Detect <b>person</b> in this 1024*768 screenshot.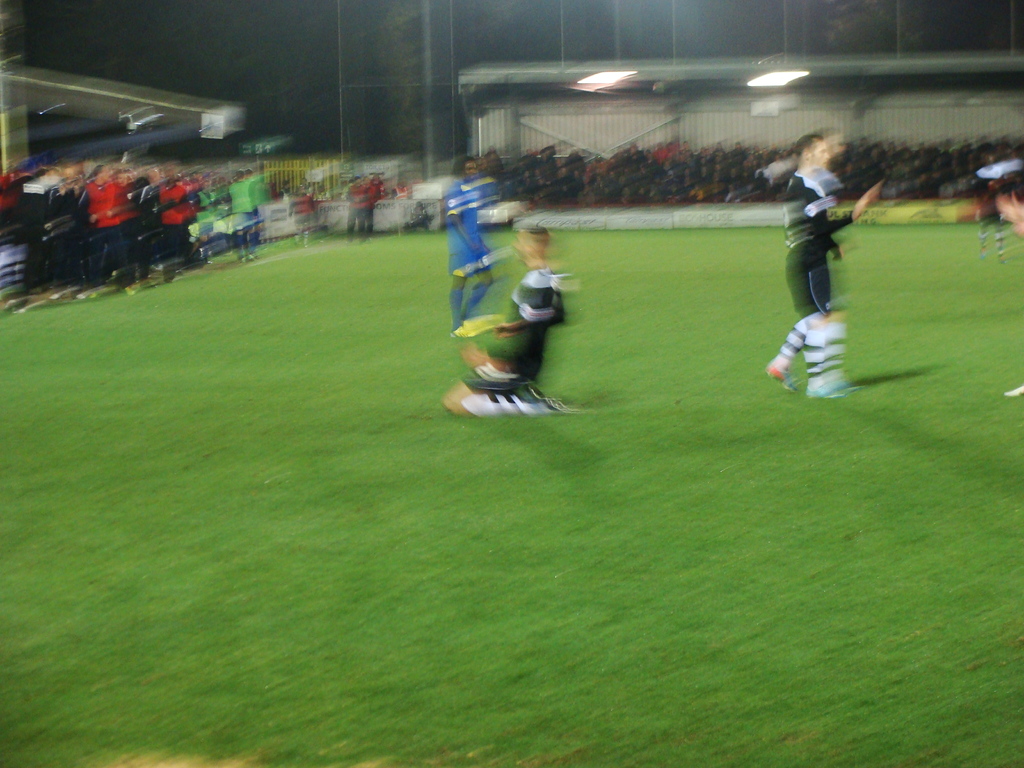
Detection: 759,136,851,408.
